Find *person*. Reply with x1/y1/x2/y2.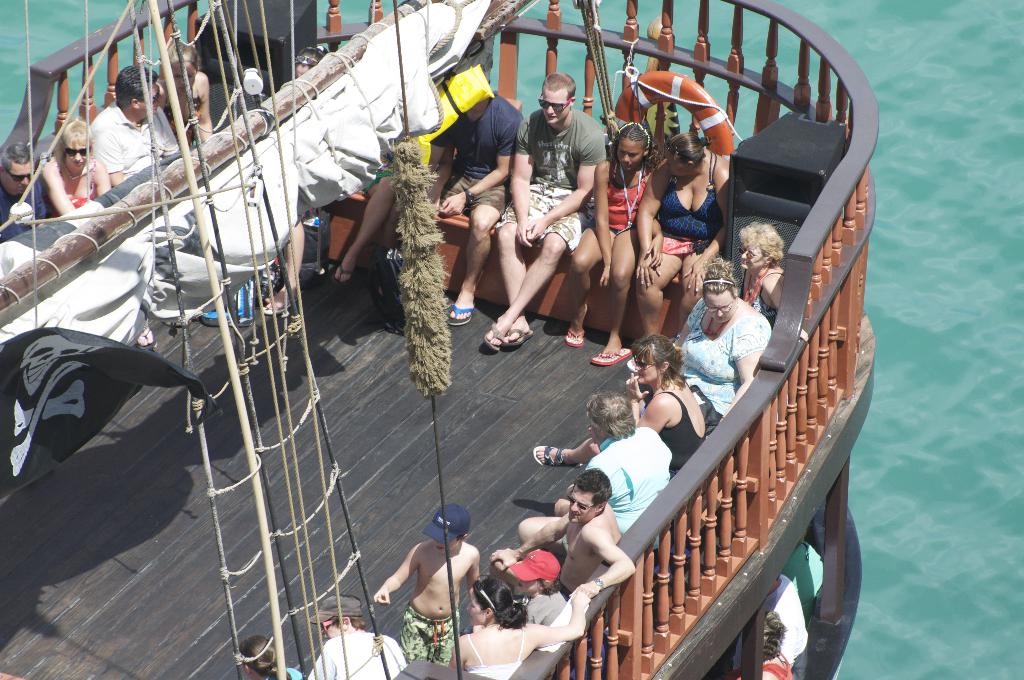
250/39/328/313.
